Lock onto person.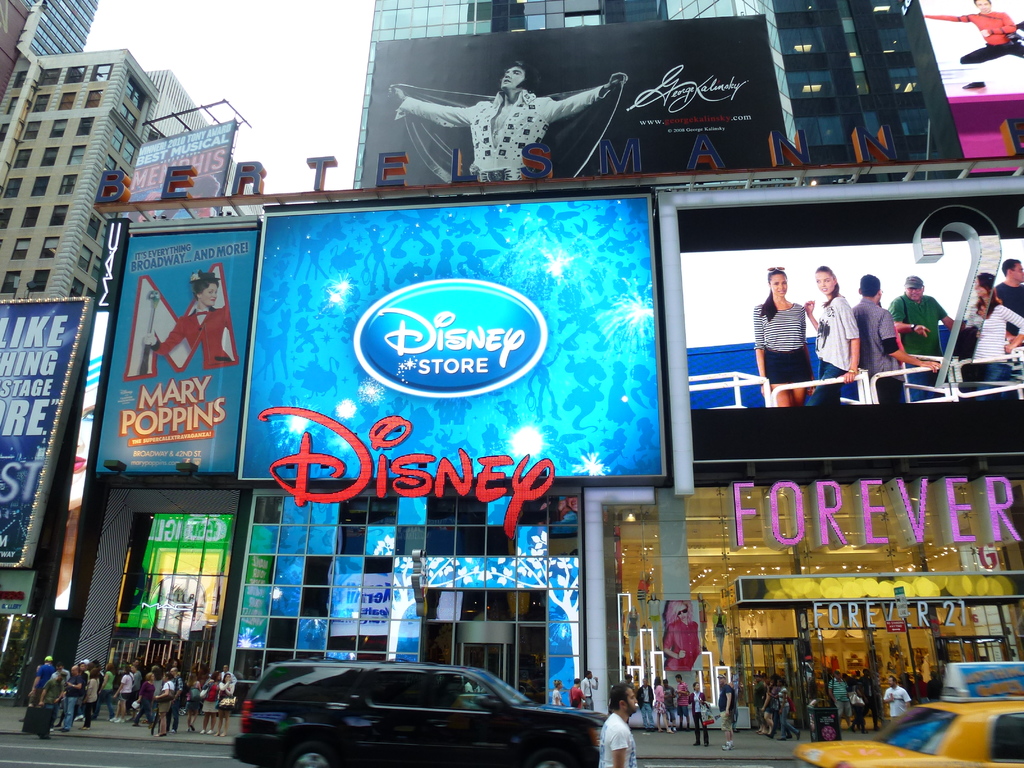
Locked: 751,266,820,410.
